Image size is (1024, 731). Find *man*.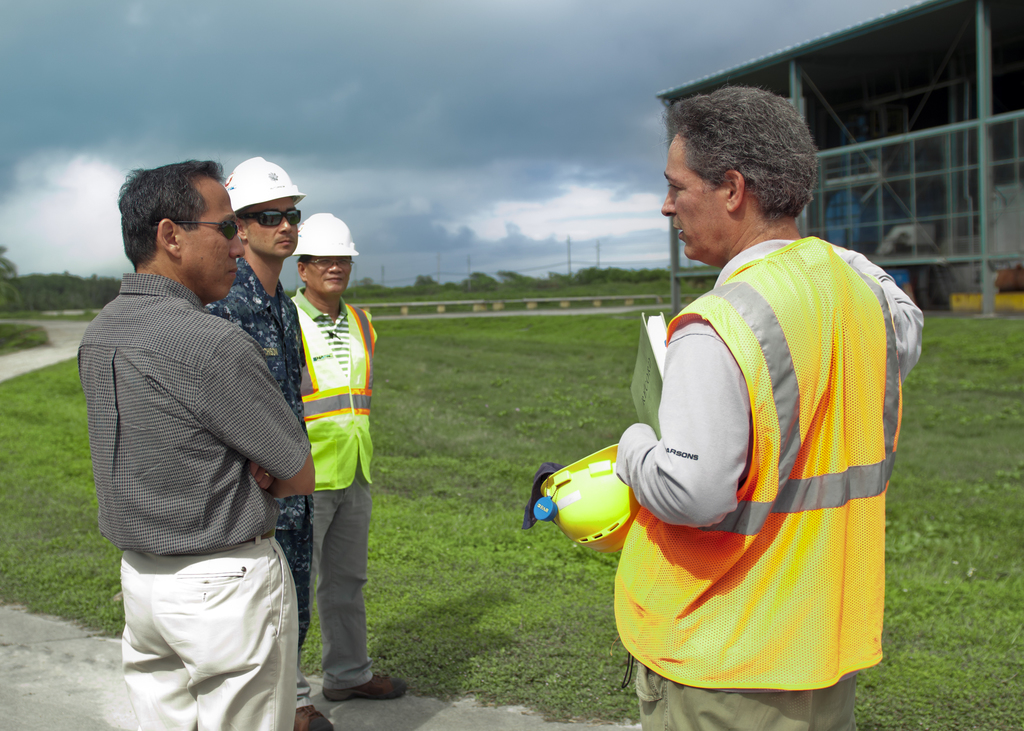
{"left": 282, "top": 209, "right": 413, "bottom": 729}.
